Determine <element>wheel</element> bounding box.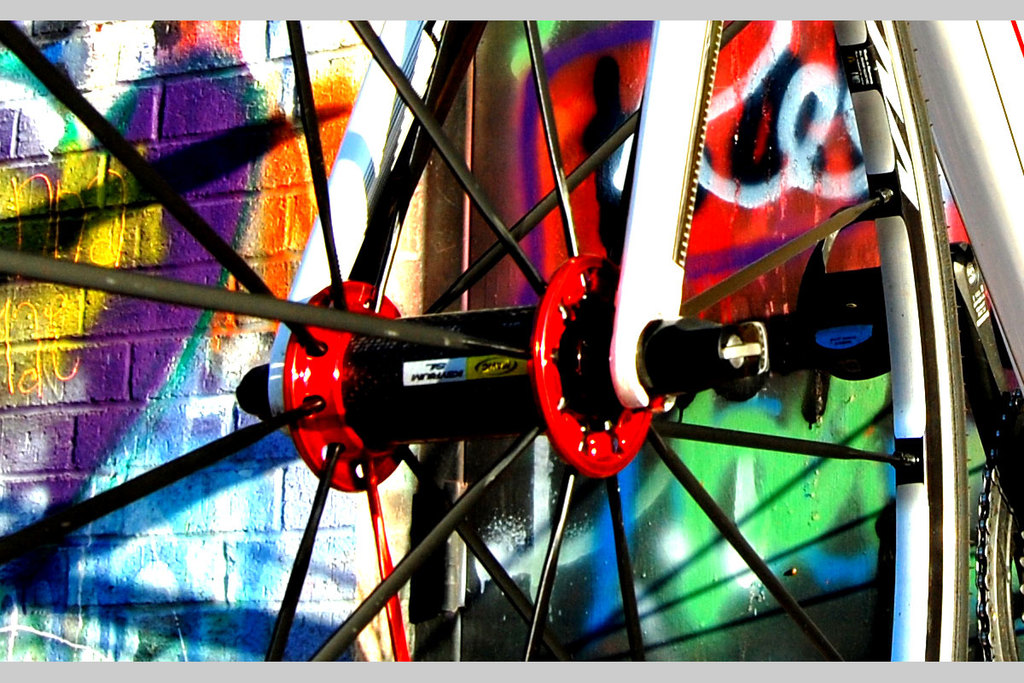
Determined: crop(1, 0, 971, 661).
